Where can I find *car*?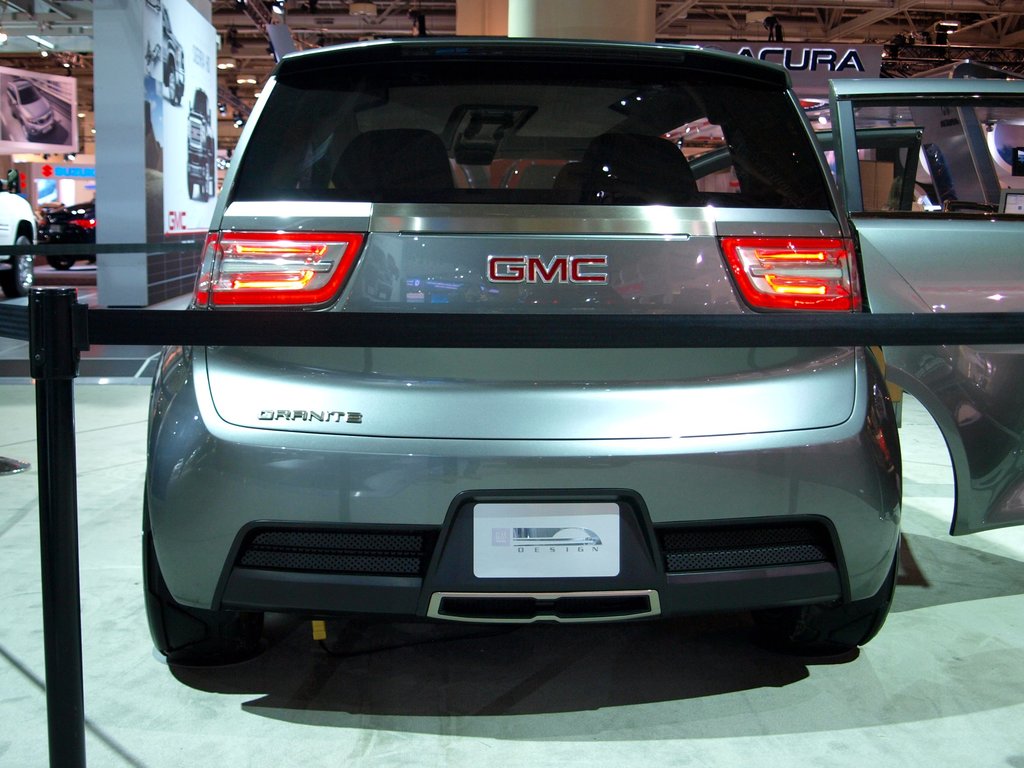
You can find it at box(0, 176, 40, 293).
